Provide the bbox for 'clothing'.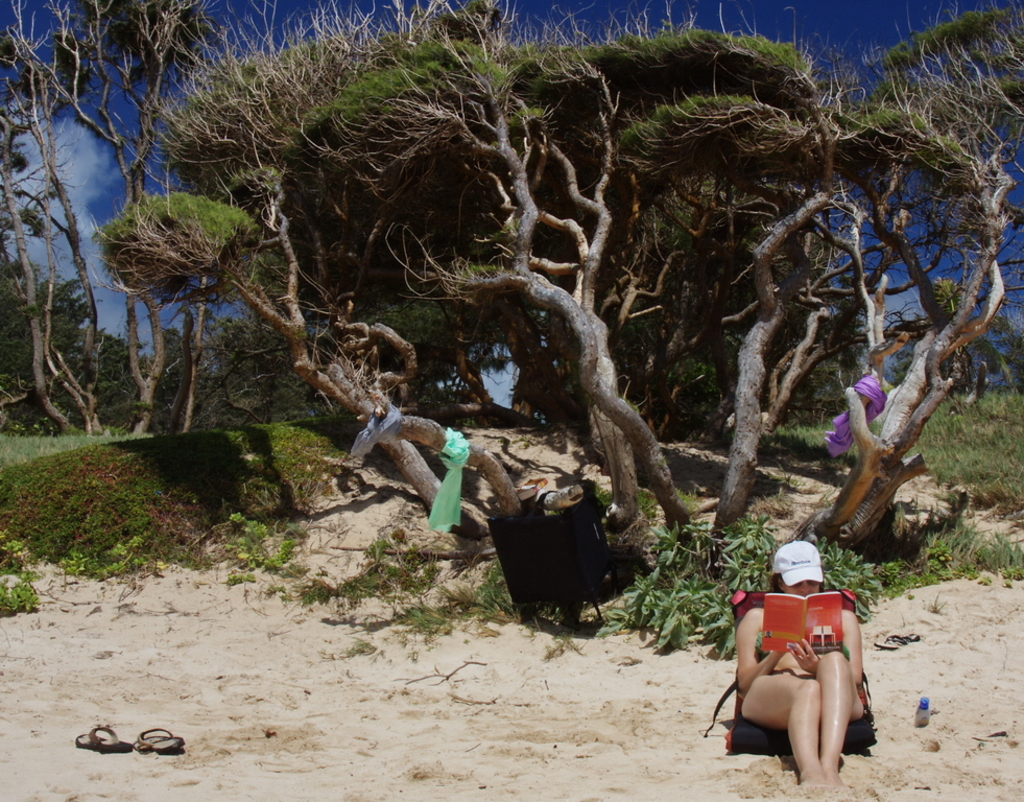
[755,628,849,660].
